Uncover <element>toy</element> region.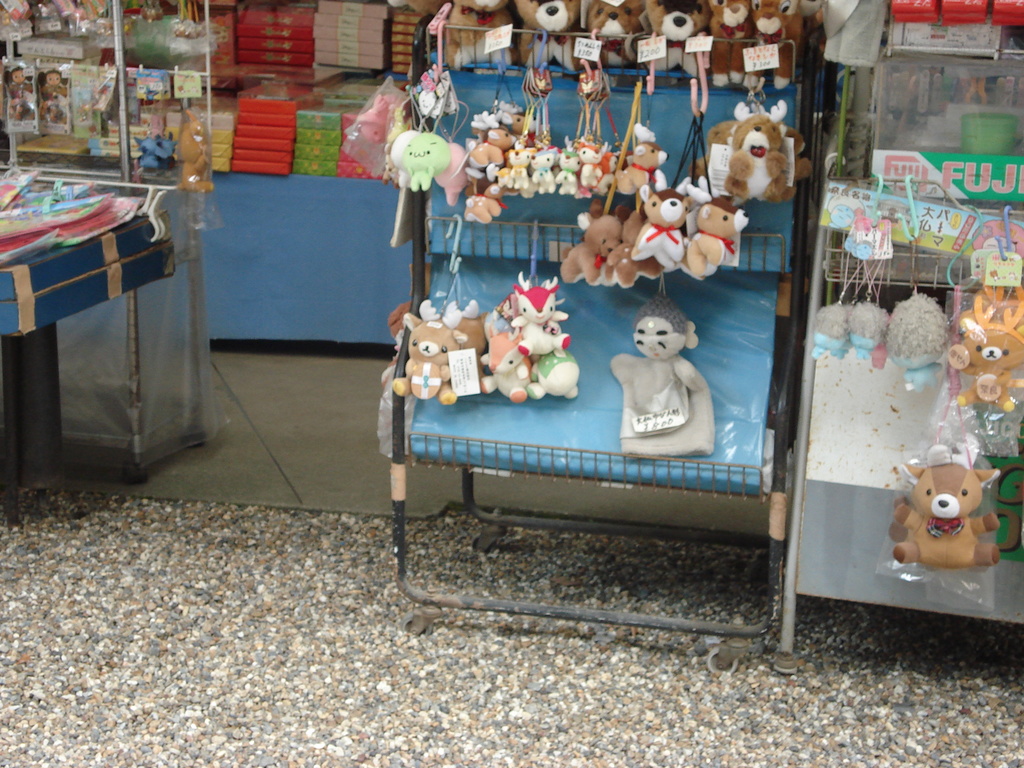
Uncovered: x1=642 y1=0 x2=714 y2=86.
